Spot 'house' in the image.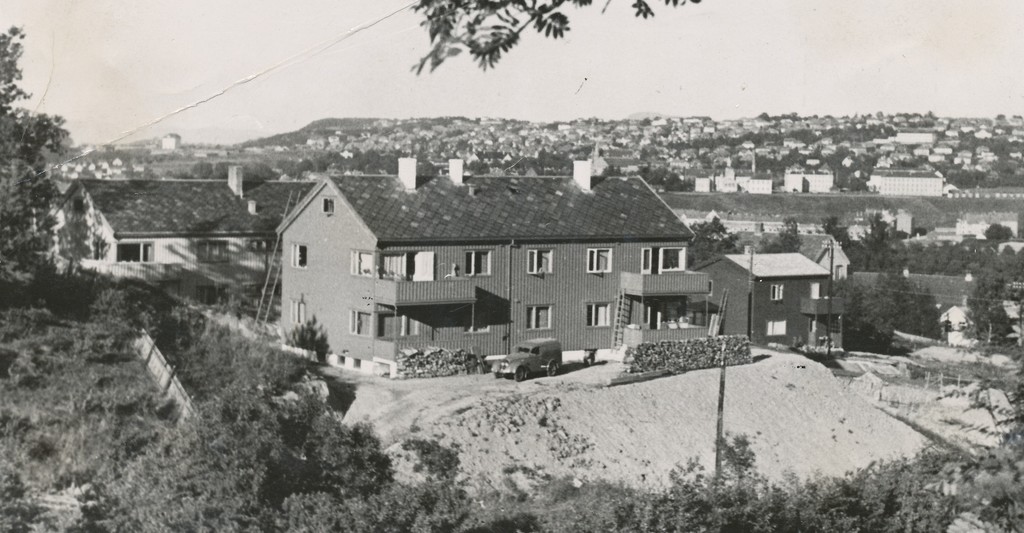
'house' found at (left=577, top=149, right=603, bottom=189).
